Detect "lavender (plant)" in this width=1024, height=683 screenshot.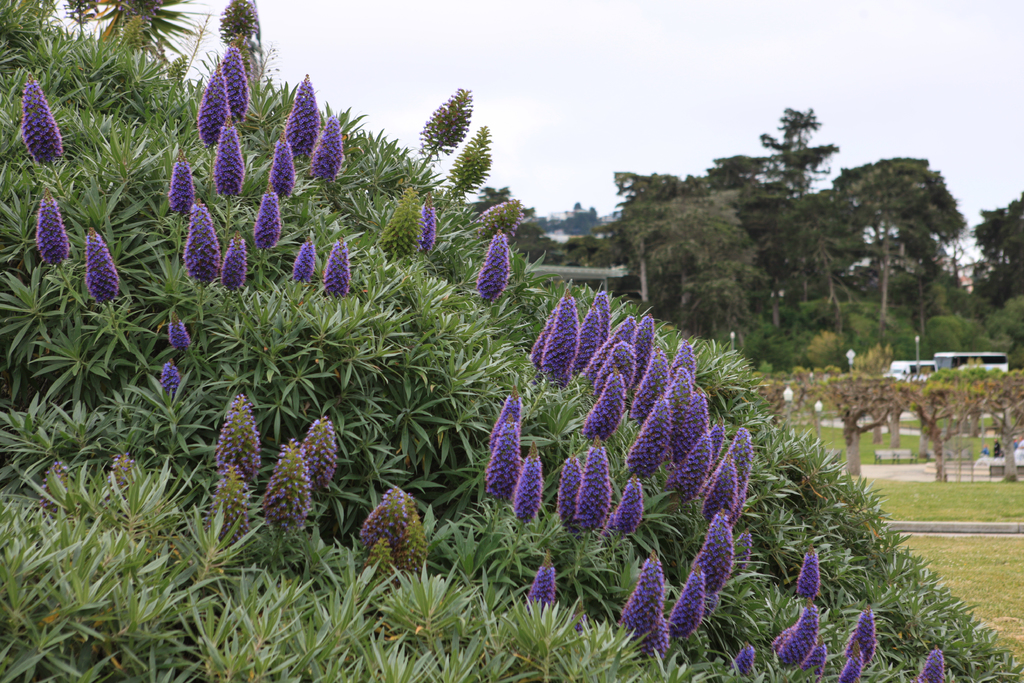
Detection: <bbox>612, 553, 674, 675</bbox>.
